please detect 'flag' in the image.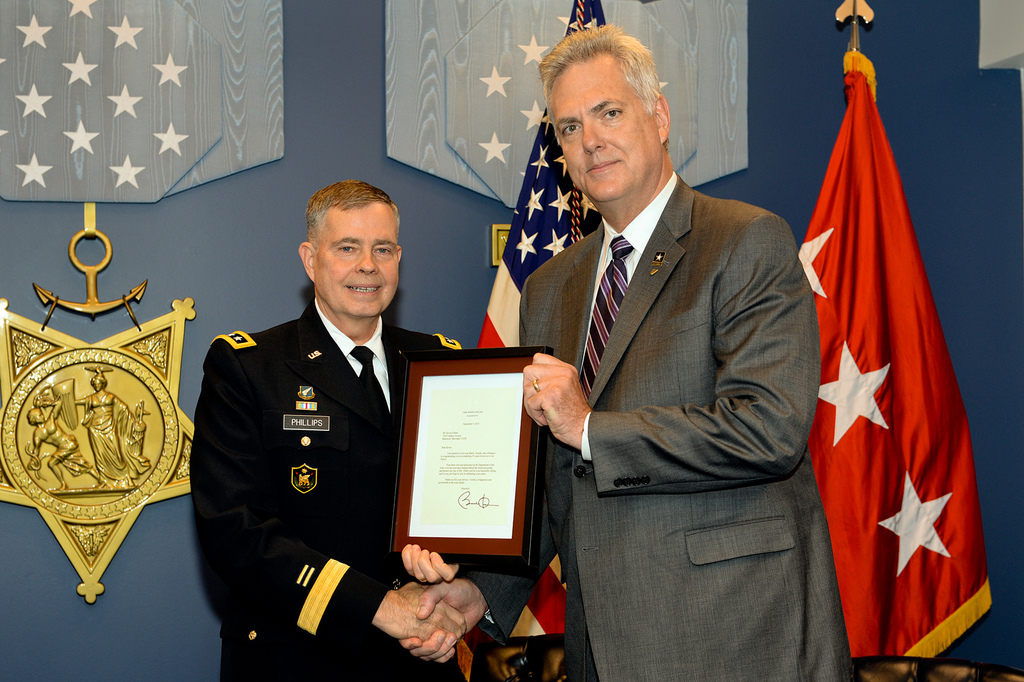
<region>790, 54, 995, 681</region>.
